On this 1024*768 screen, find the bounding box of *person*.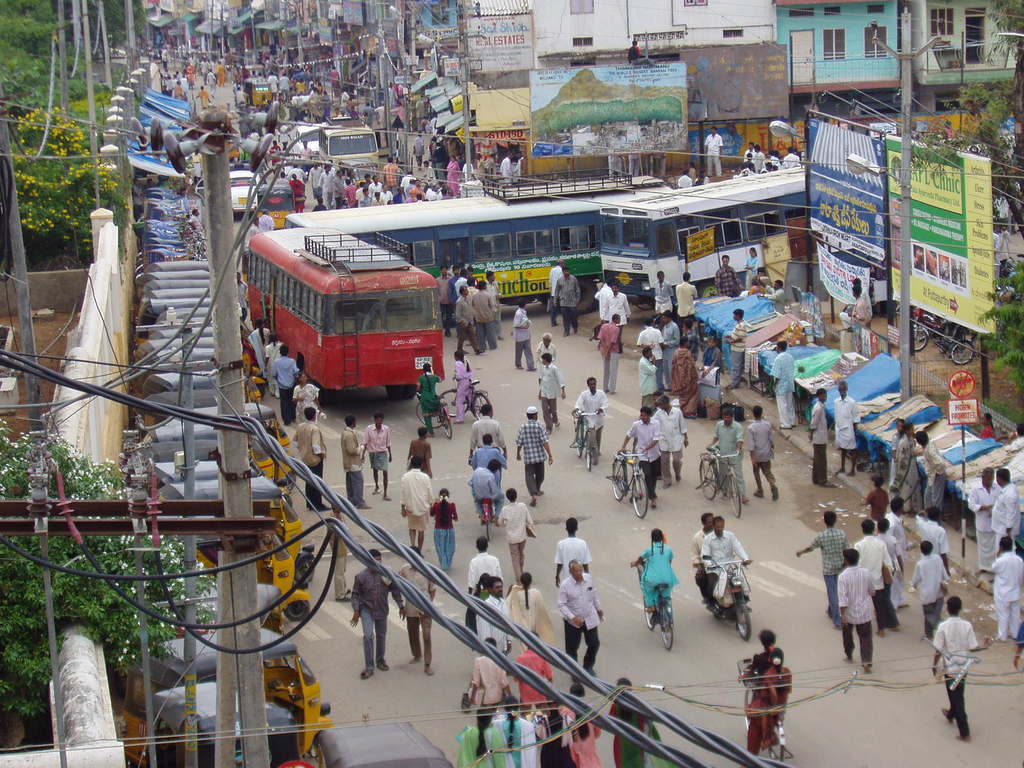
Bounding box: box(691, 511, 711, 593).
